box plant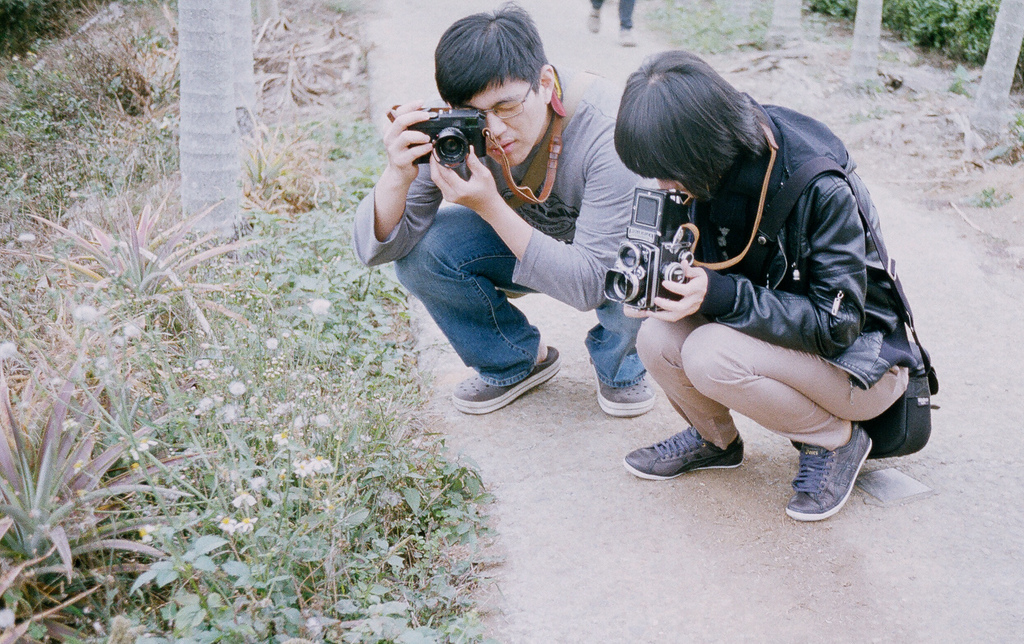
x1=20 y1=143 x2=280 y2=578
